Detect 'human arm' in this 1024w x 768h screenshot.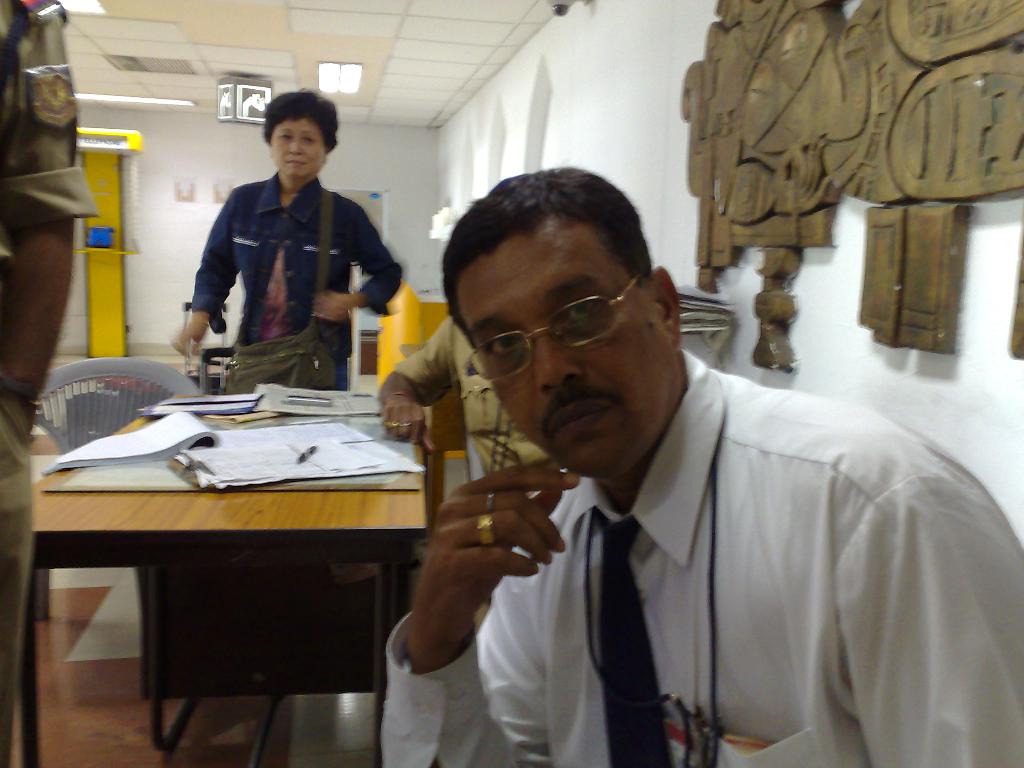
Detection: box=[166, 192, 243, 356].
